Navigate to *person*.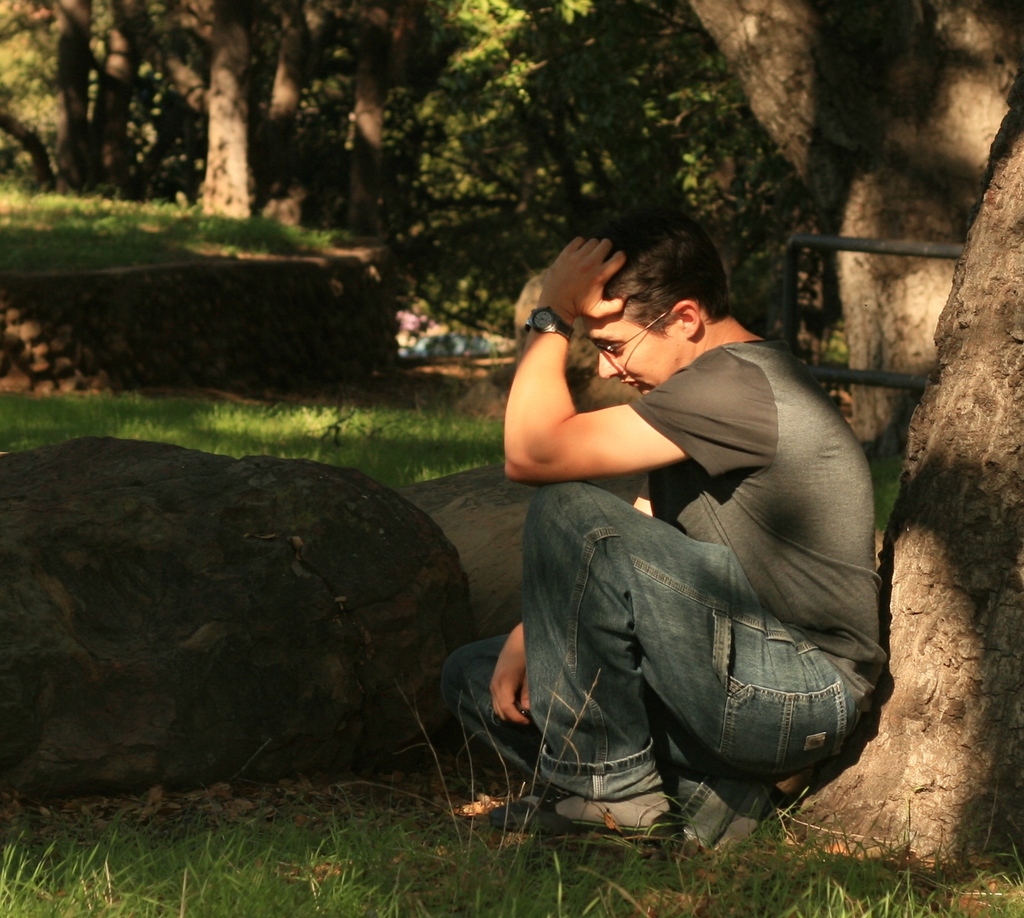
Navigation target: 499,227,870,852.
